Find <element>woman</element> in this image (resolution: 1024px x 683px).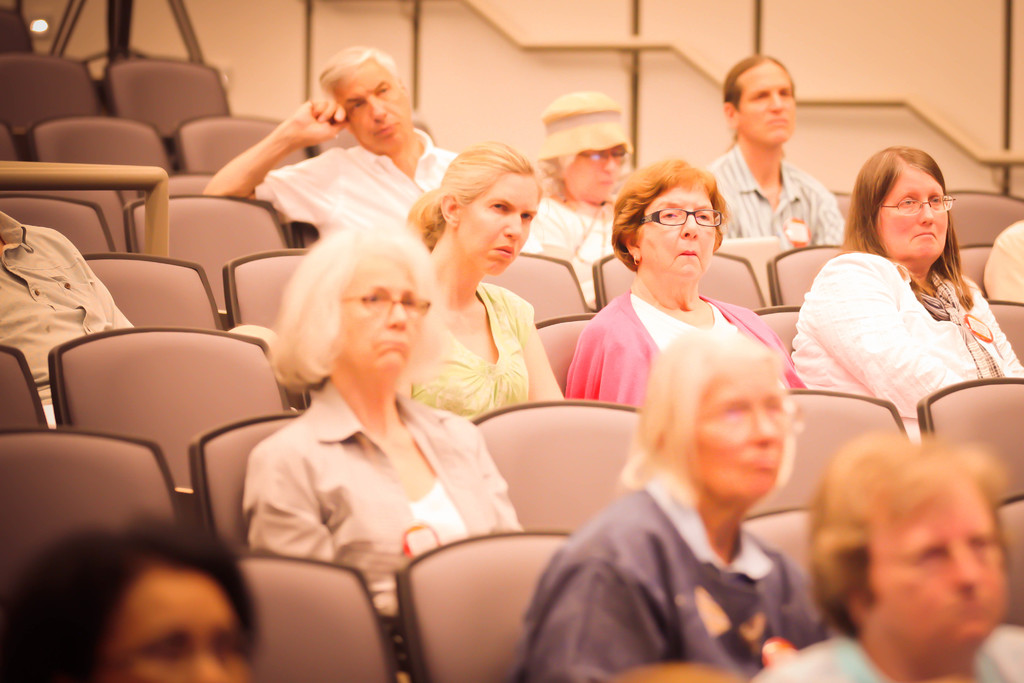
564/157/804/407.
